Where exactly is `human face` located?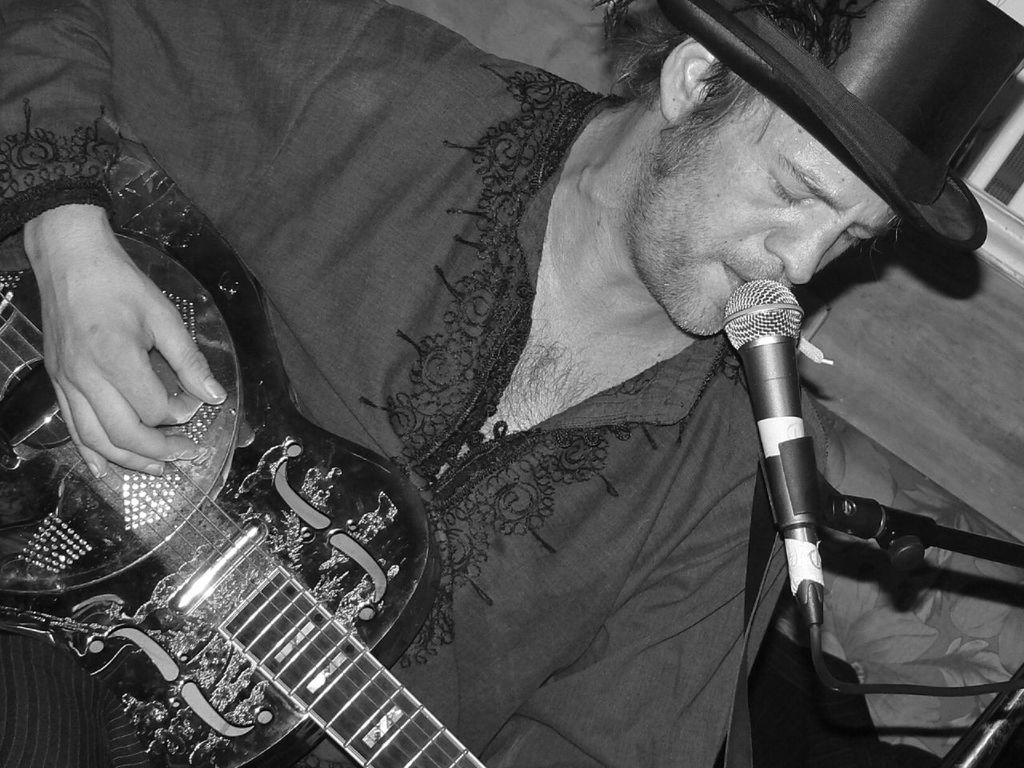
Its bounding box is l=626, t=62, r=899, b=338.
